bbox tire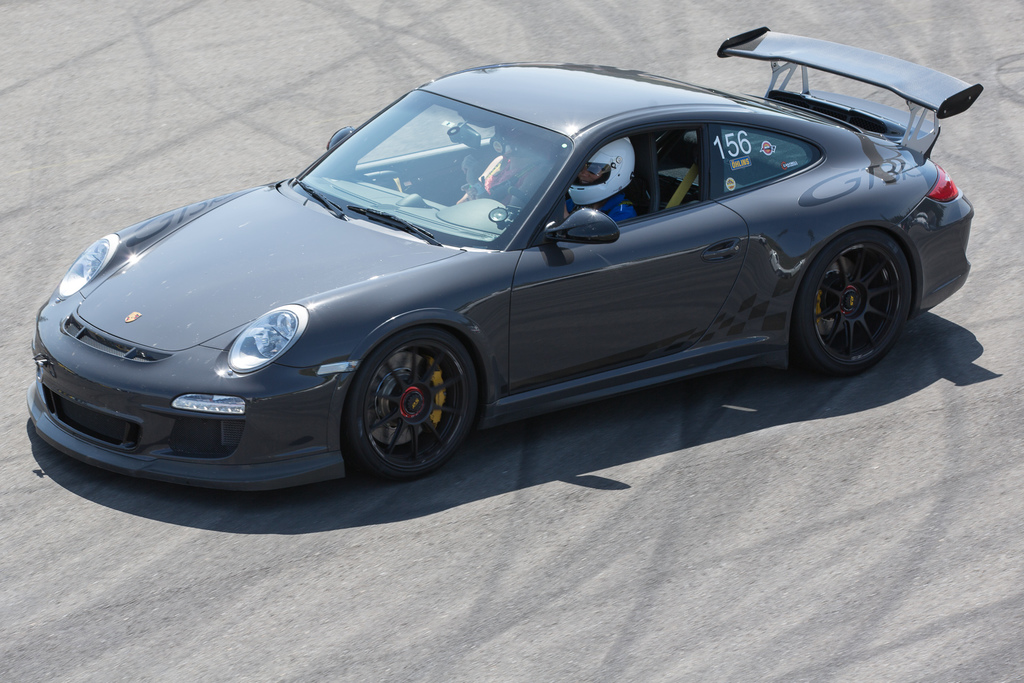
[347,327,477,479]
